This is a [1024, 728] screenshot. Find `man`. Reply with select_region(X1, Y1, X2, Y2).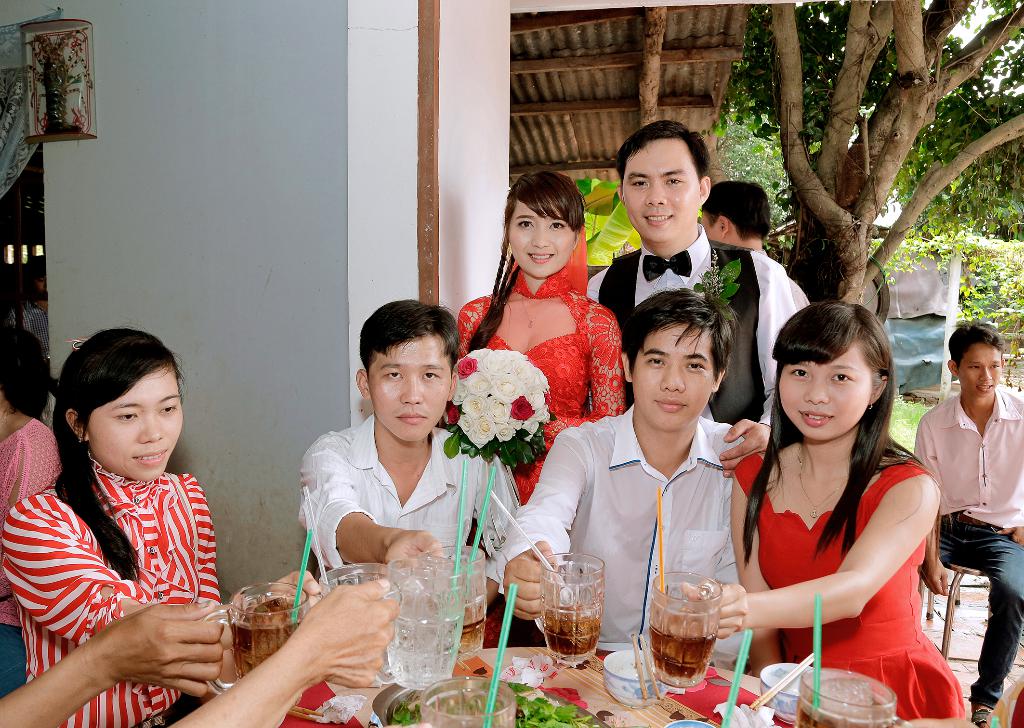
select_region(691, 177, 806, 314).
